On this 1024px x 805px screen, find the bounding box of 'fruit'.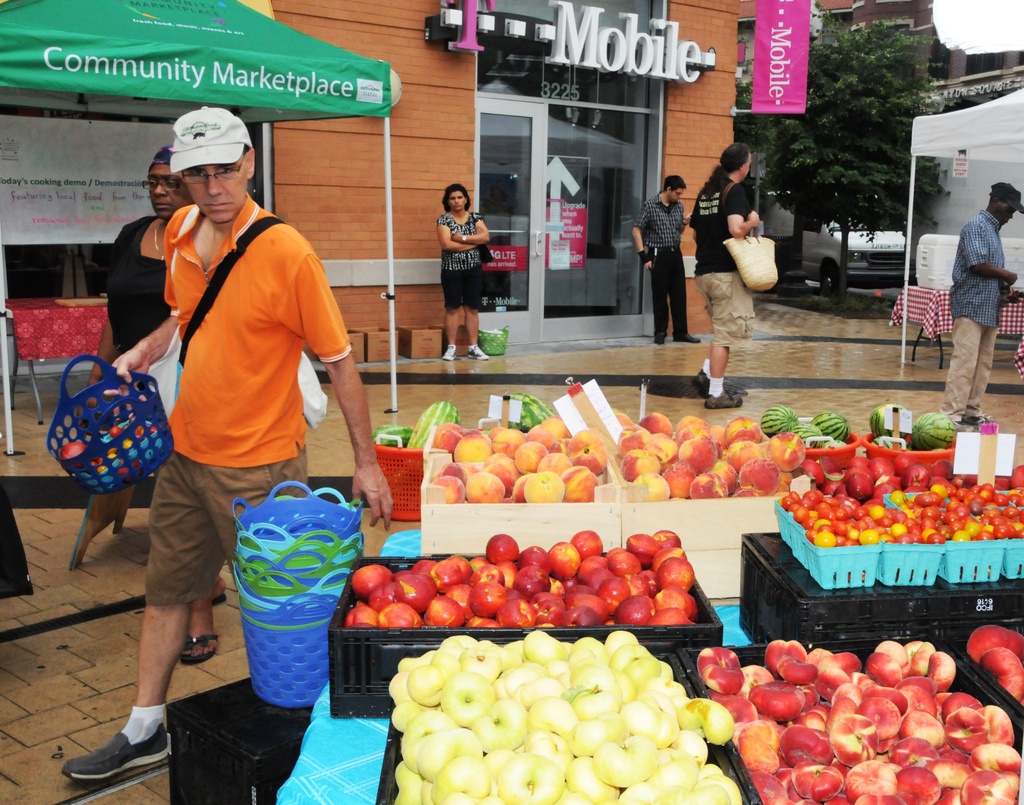
Bounding box: box(759, 408, 802, 438).
